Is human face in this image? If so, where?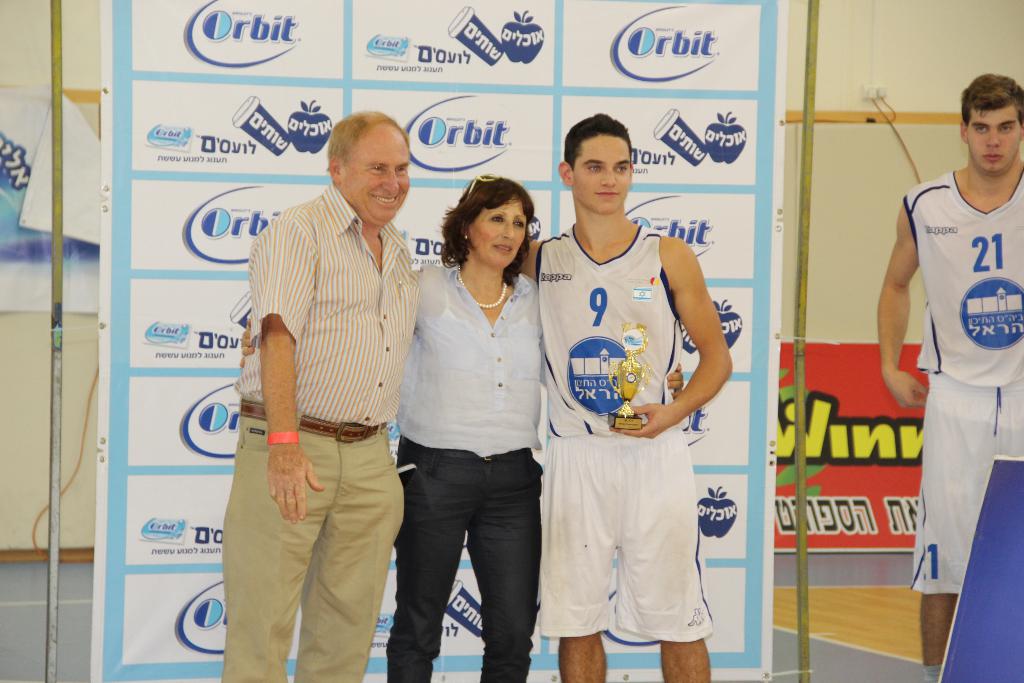
Yes, at {"x1": 467, "y1": 199, "x2": 534, "y2": 274}.
